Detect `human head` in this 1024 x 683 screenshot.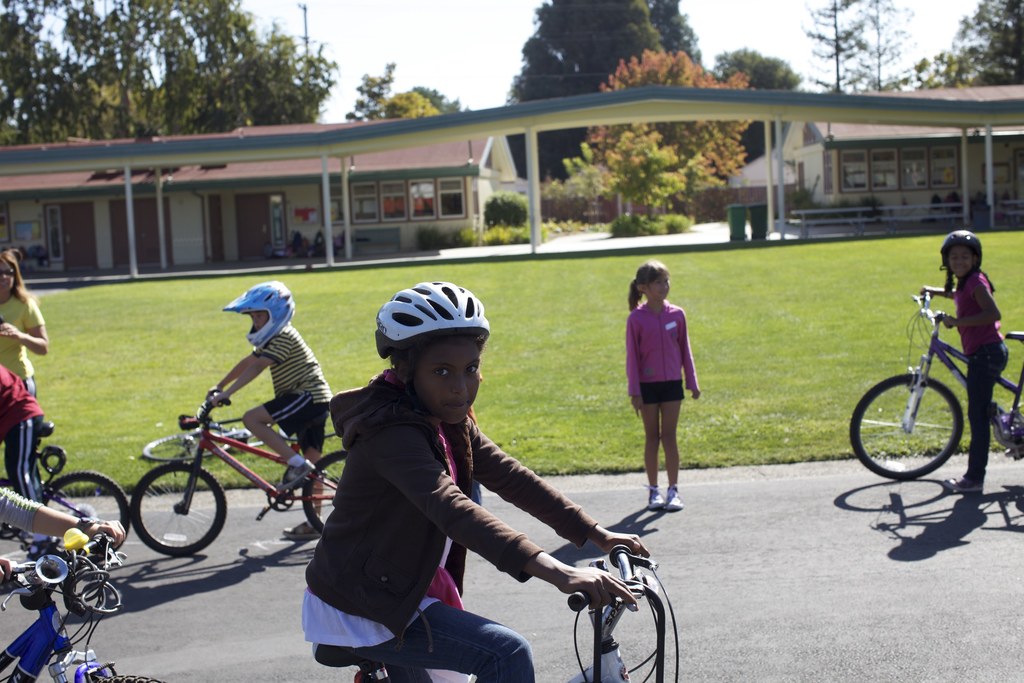
Detection: [246,284,292,332].
